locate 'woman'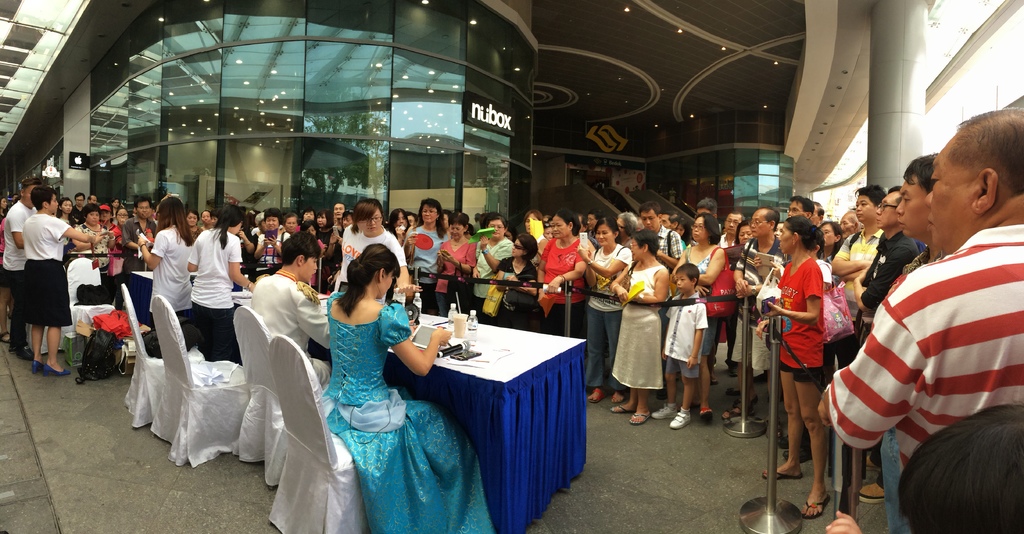
(402, 197, 451, 308)
